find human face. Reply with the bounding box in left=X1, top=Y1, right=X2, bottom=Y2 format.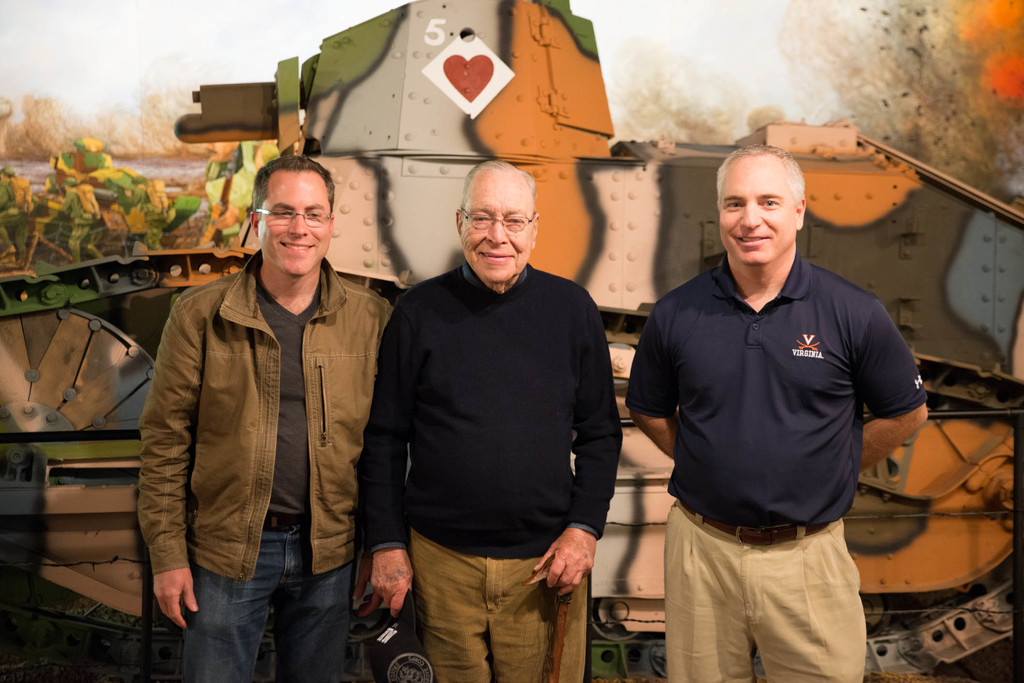
left=456, top=168, right=532, bottom=285.
